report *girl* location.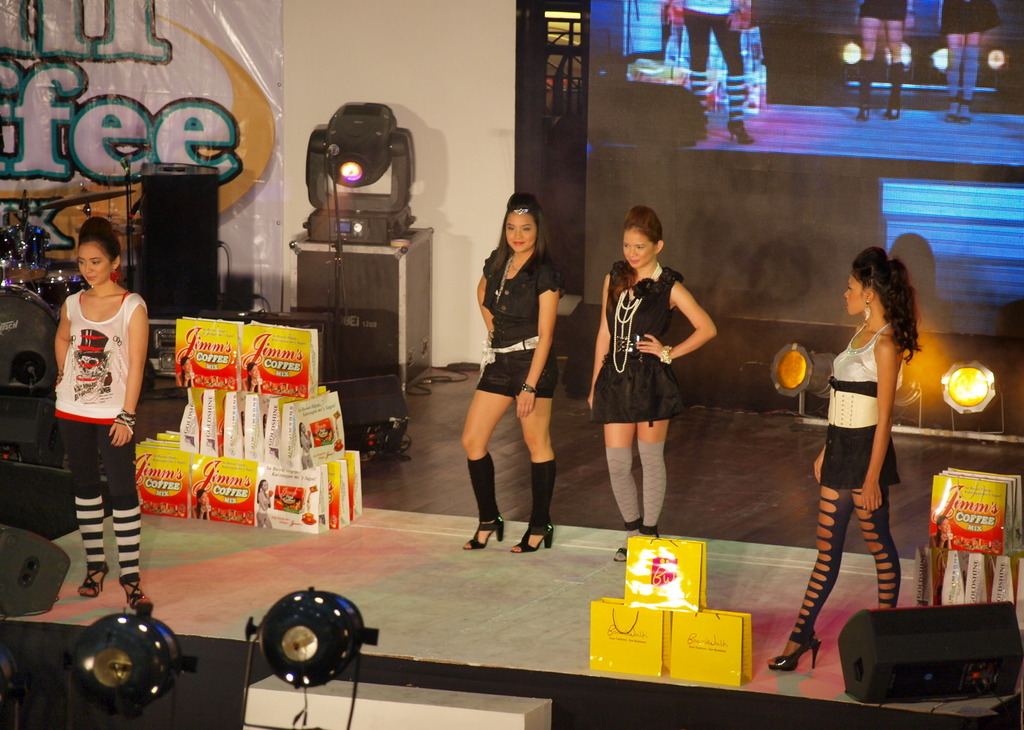
Report: (588, 205, 716, 558).
